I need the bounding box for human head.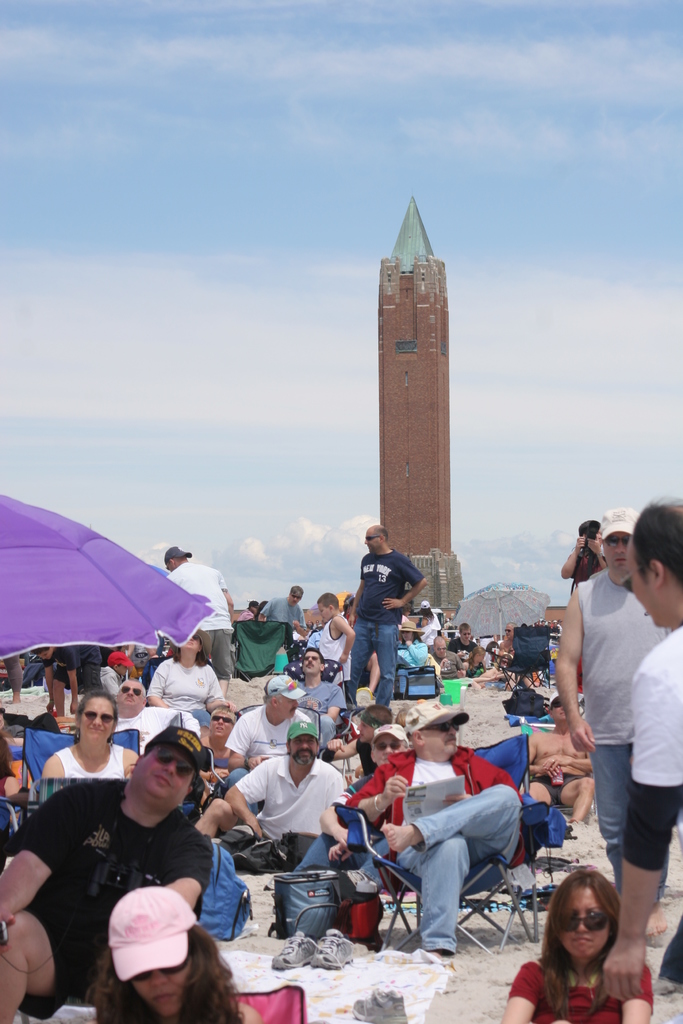
Here it is: left=628, top=504, right=682, bottom=636.
